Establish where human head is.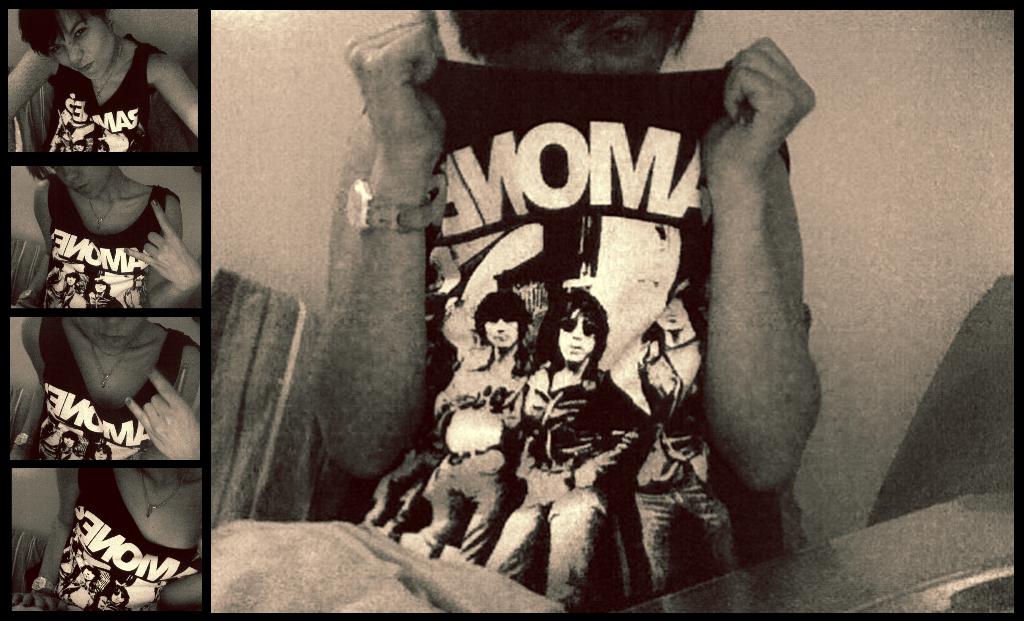
Established at rect(77, 316, 145, 352).
